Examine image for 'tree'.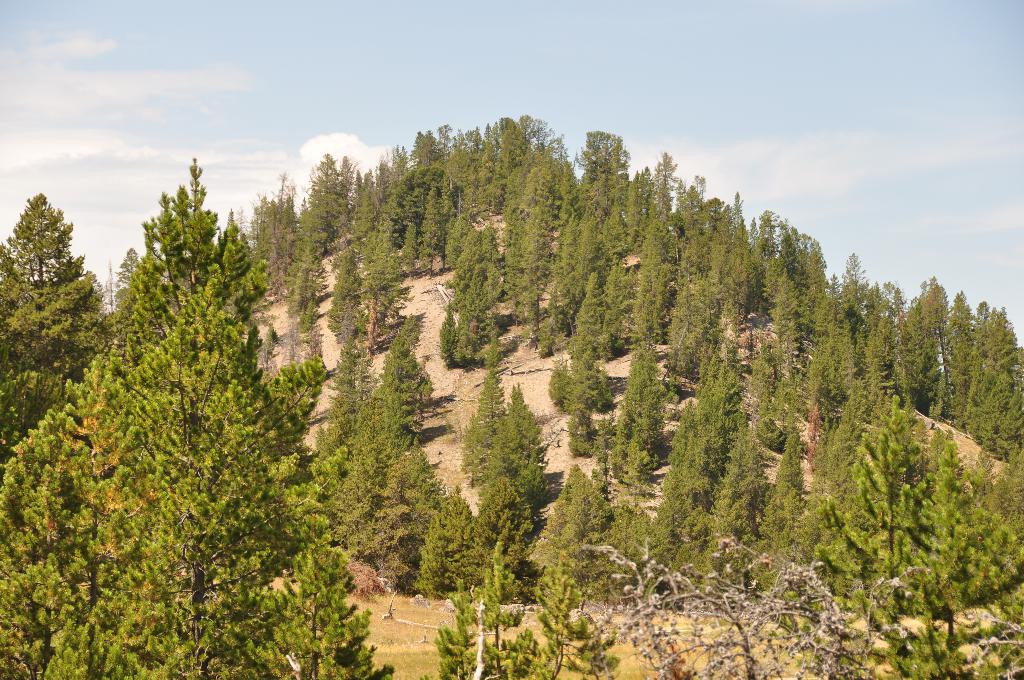
Examination result: x1=948, y1=303, x2=1023, y2=459.
